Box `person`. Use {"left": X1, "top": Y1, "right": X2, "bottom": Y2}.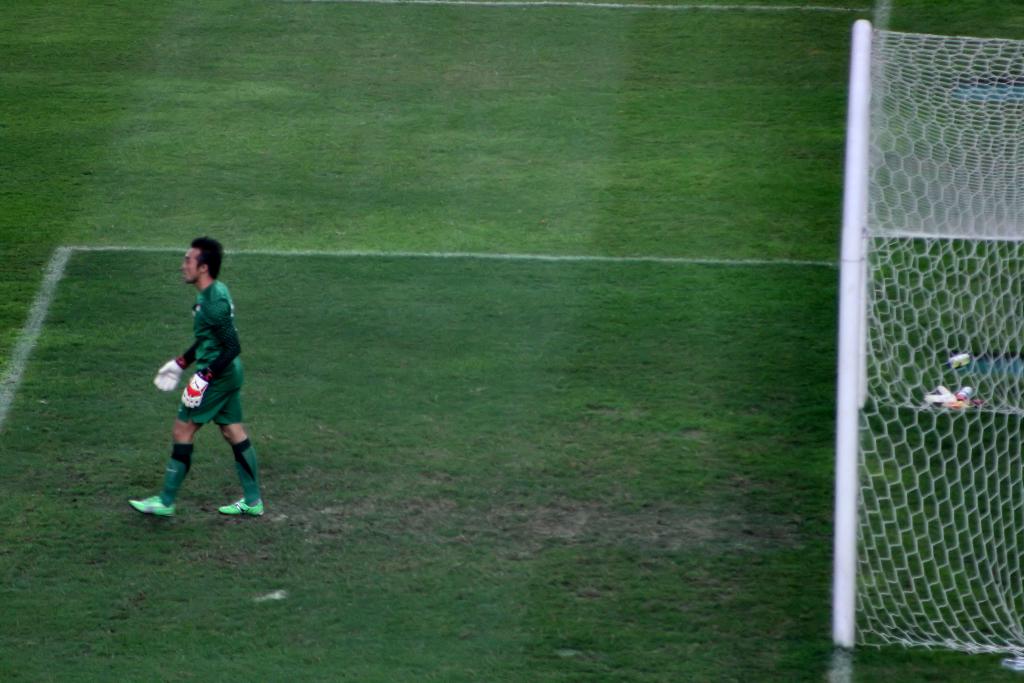
{"left": 147, "top": 234, "right": 256, "bottom": 530}.
